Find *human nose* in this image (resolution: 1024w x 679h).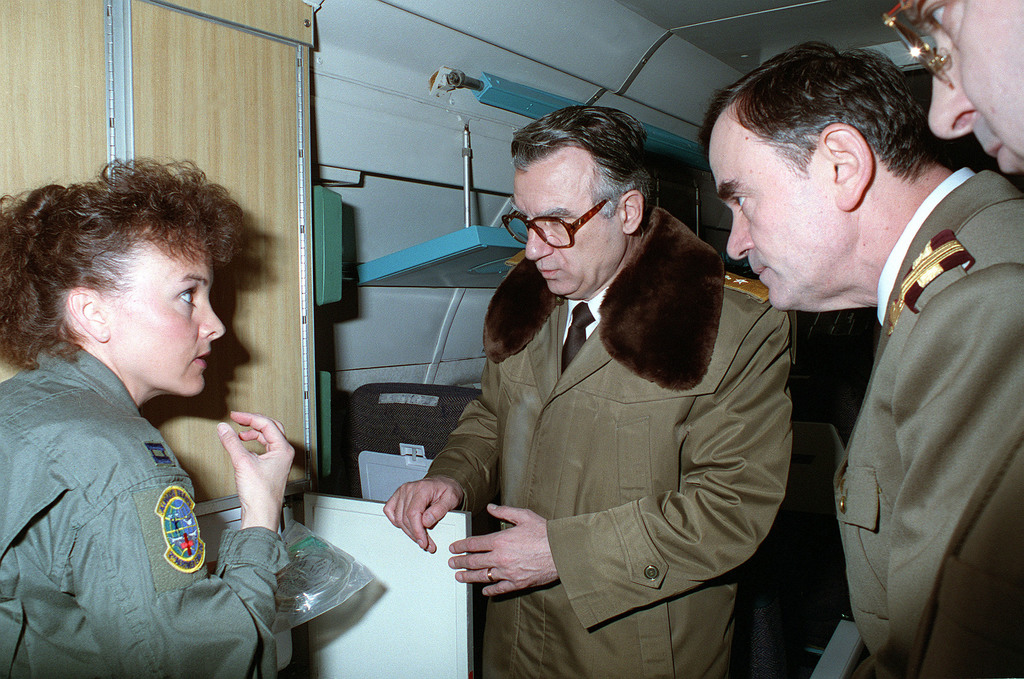
(194, 289, 225, 344).
